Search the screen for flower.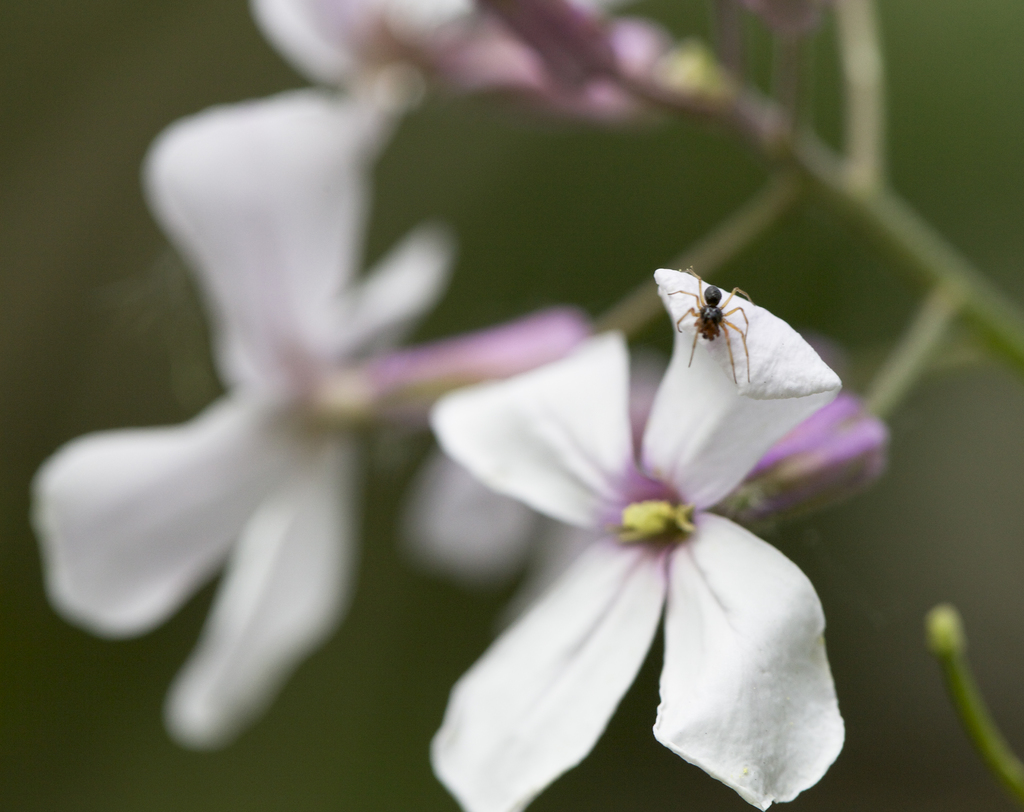
Found at x1=29, y1=72, x2=588, y2=740.
